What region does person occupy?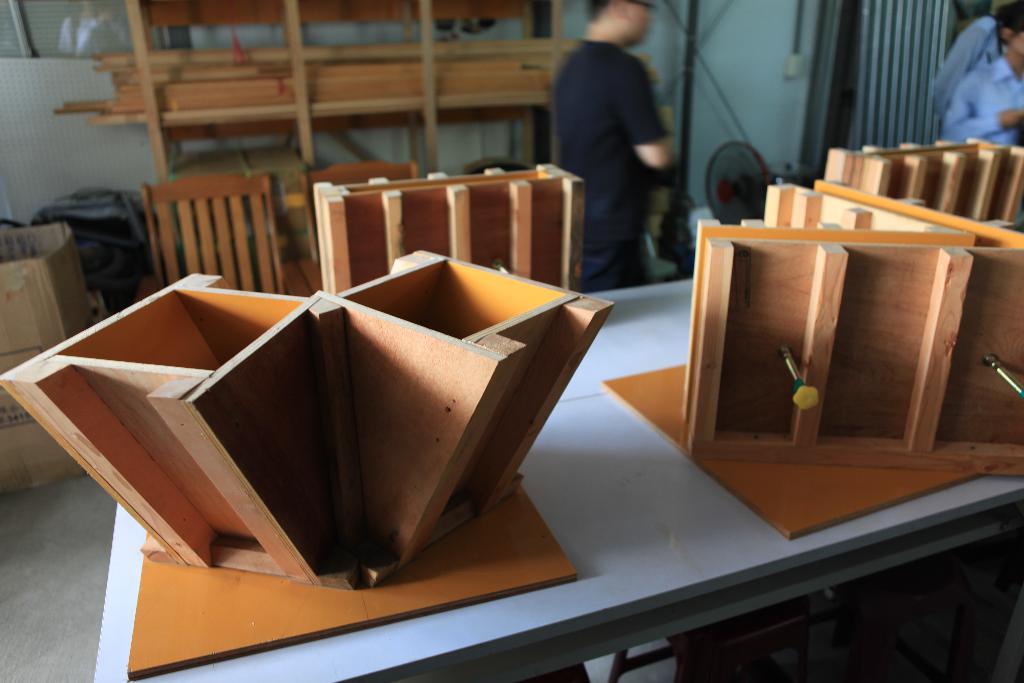
941, 0, 1023, 140.
